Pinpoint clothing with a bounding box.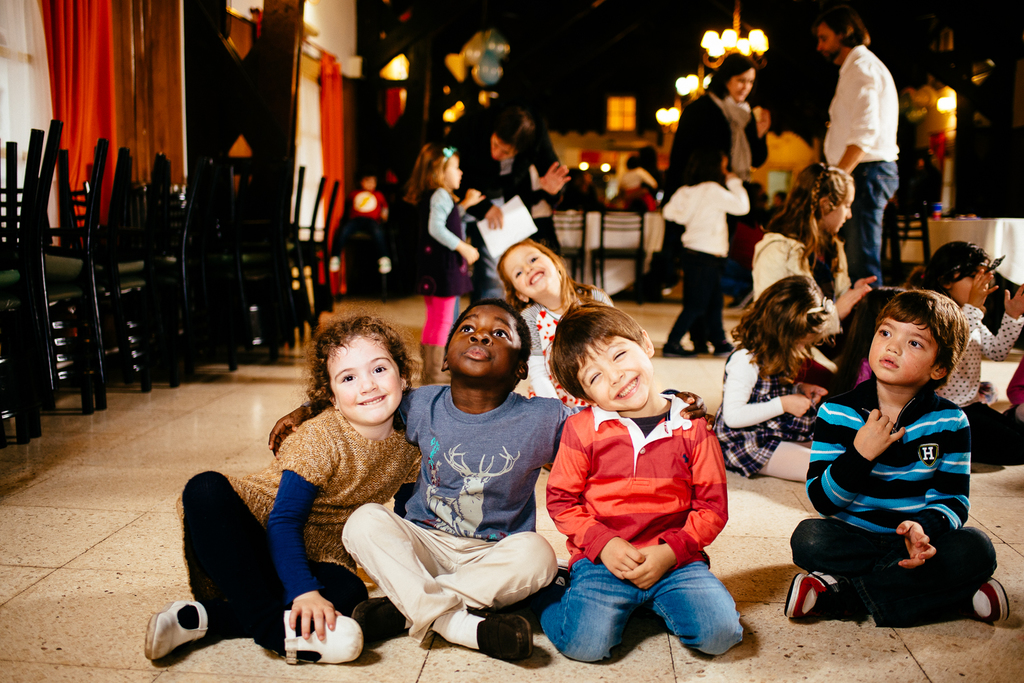
detection(351, 192, 388, 223).
